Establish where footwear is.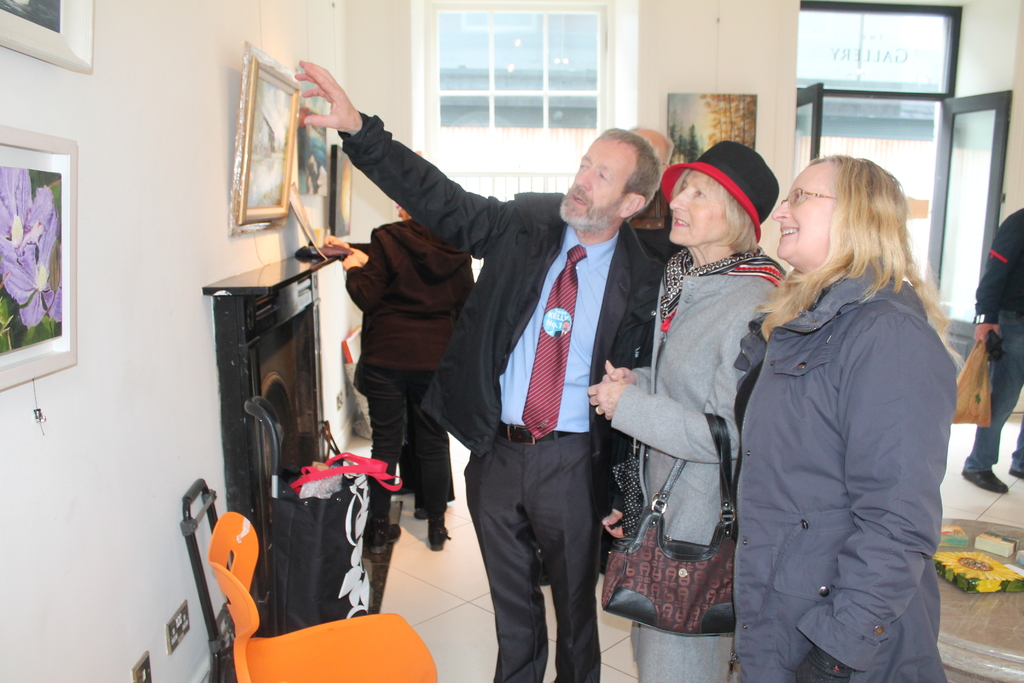
Established at (428,515,447,550).
